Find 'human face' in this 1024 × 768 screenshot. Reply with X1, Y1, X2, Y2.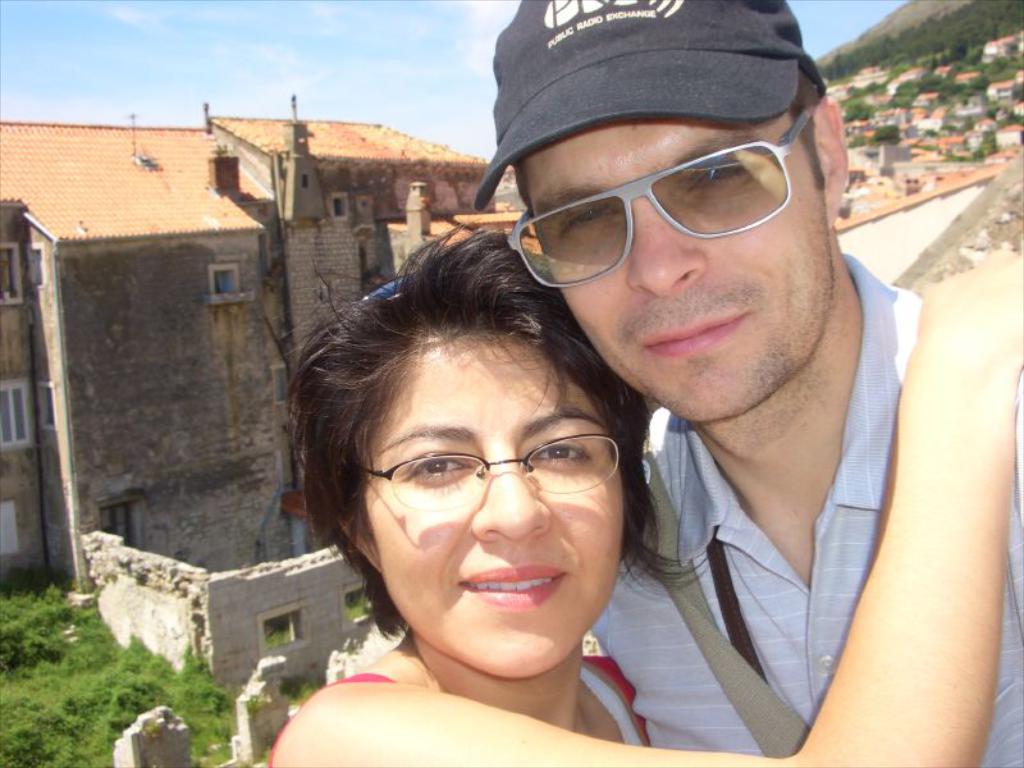
364, 335, 622, 680.
